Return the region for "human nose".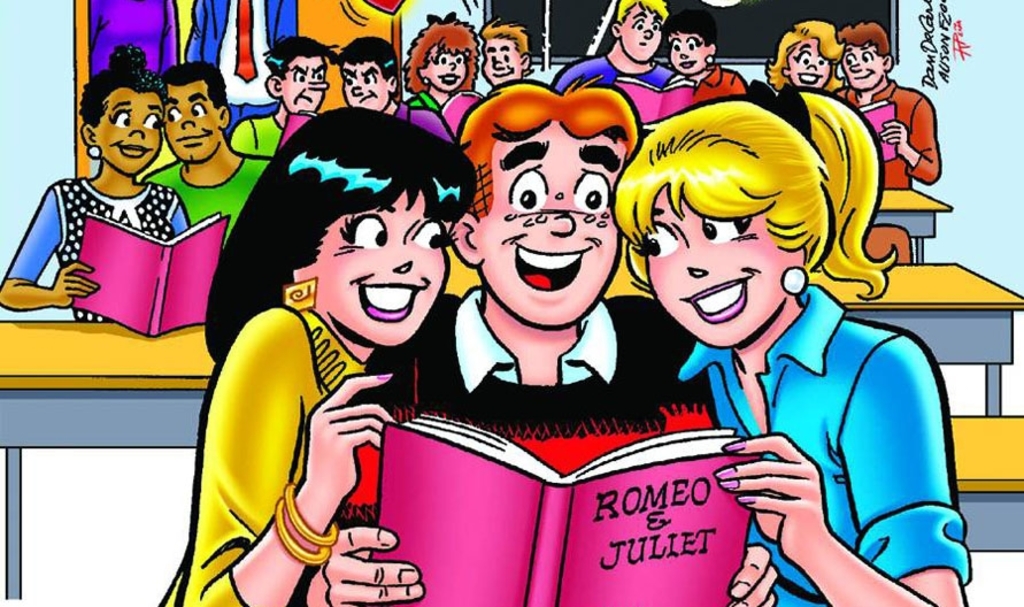
807:62:817:70.
